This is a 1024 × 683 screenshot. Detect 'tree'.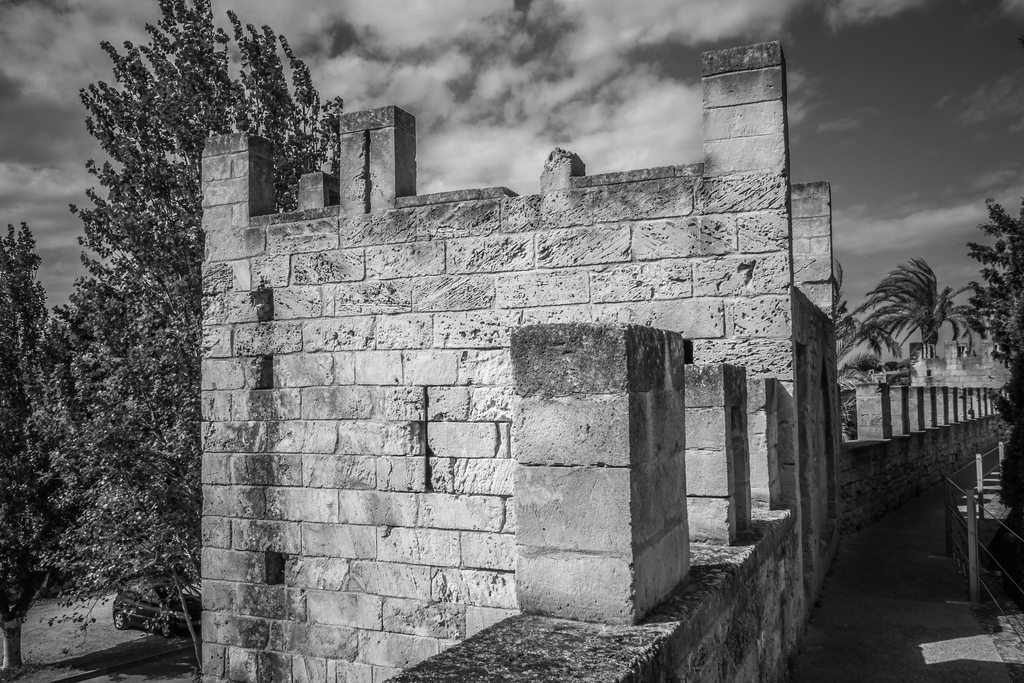
bbox(0, 220, 72, 668).
